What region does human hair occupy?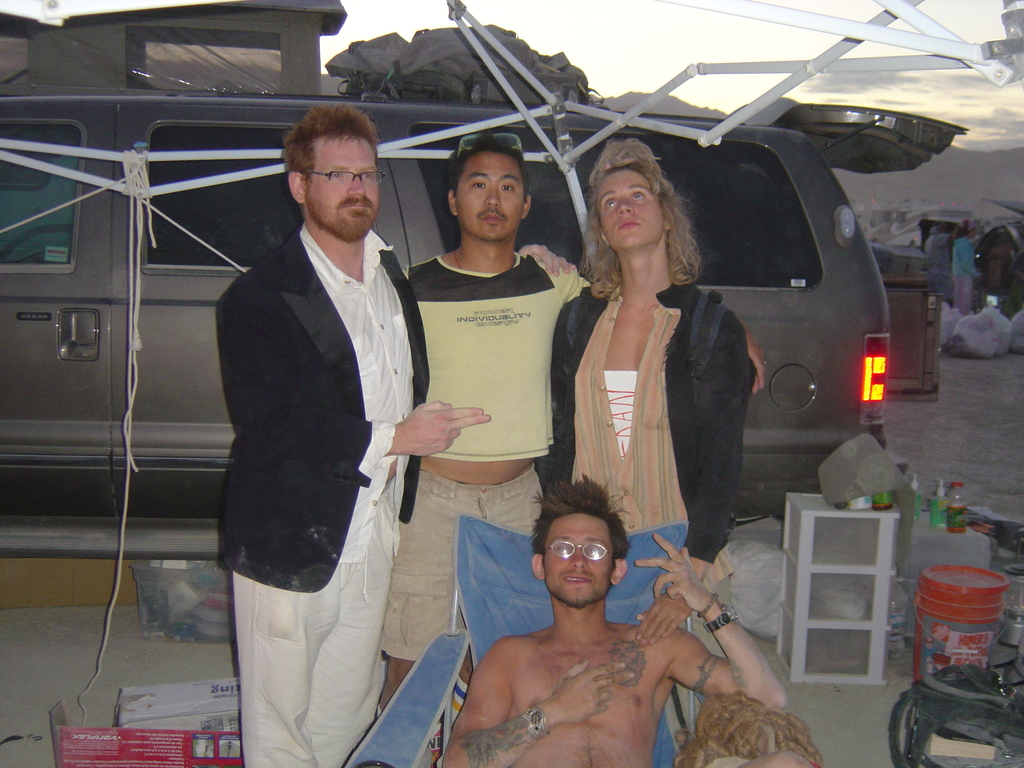
(x1=444, y1=140, x2=530, y2=200).
